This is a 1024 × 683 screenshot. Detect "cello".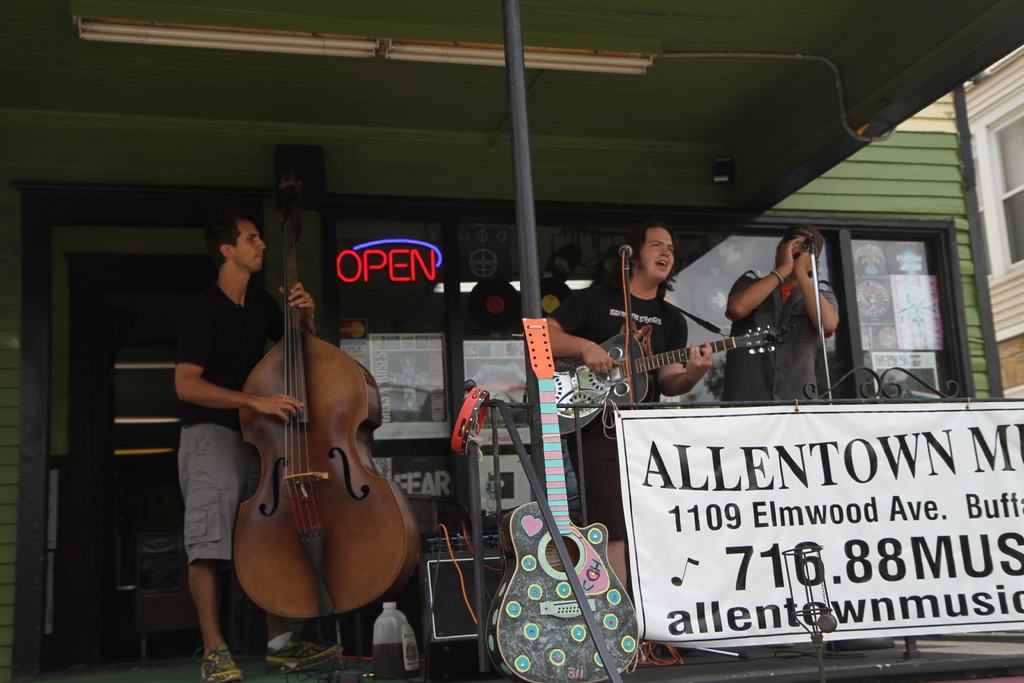
select_region(225, 172, 416, 614).
